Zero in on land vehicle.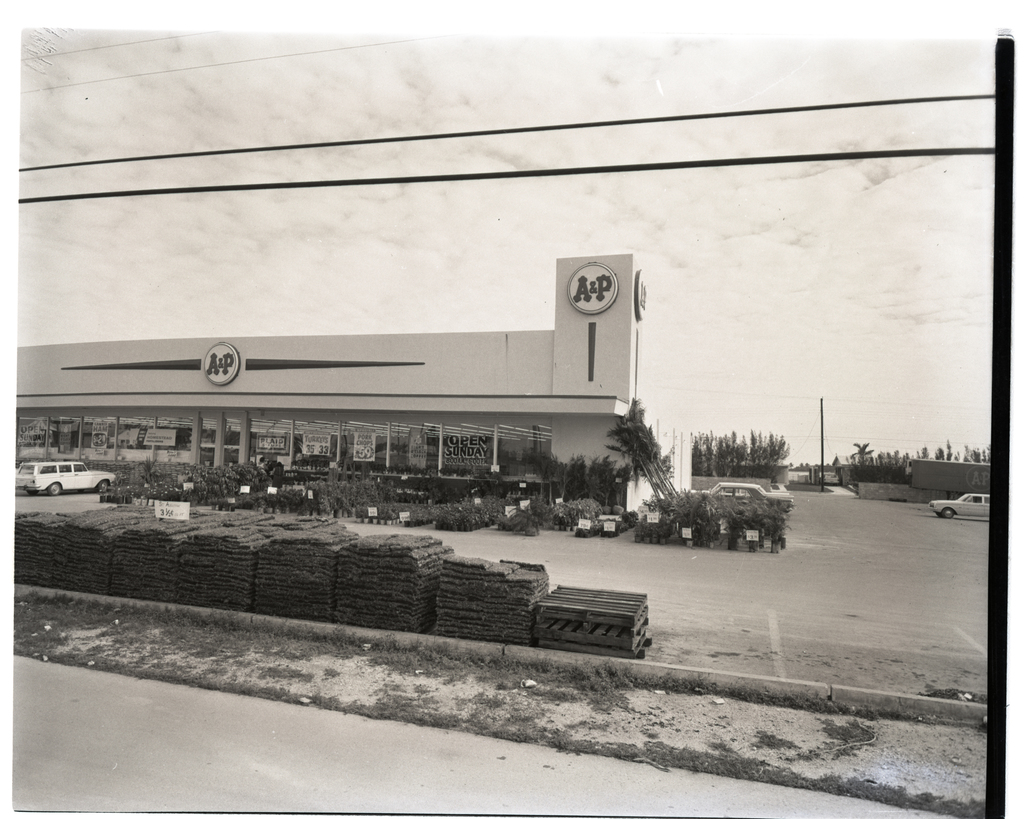
Zeroed in: [930, 491, 989, 517].
